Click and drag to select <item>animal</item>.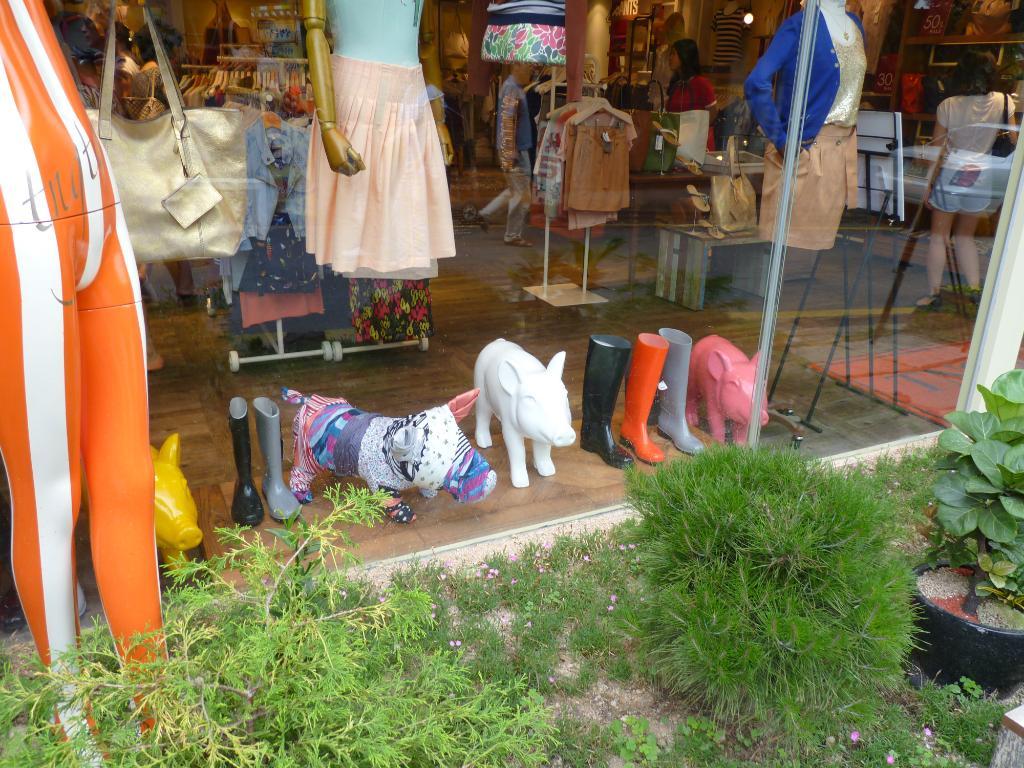
Selection: <region>277, 386, 499, 524</region>.
